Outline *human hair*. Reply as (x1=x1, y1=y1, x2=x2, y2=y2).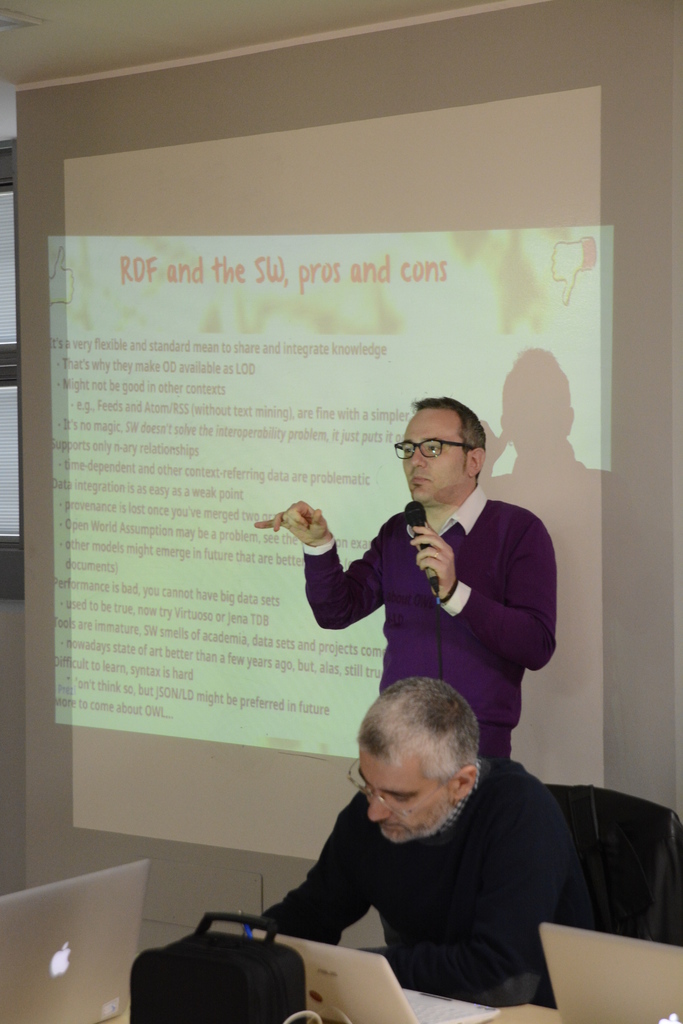
(x1=359, y1=703, x2=482, y2=808).
